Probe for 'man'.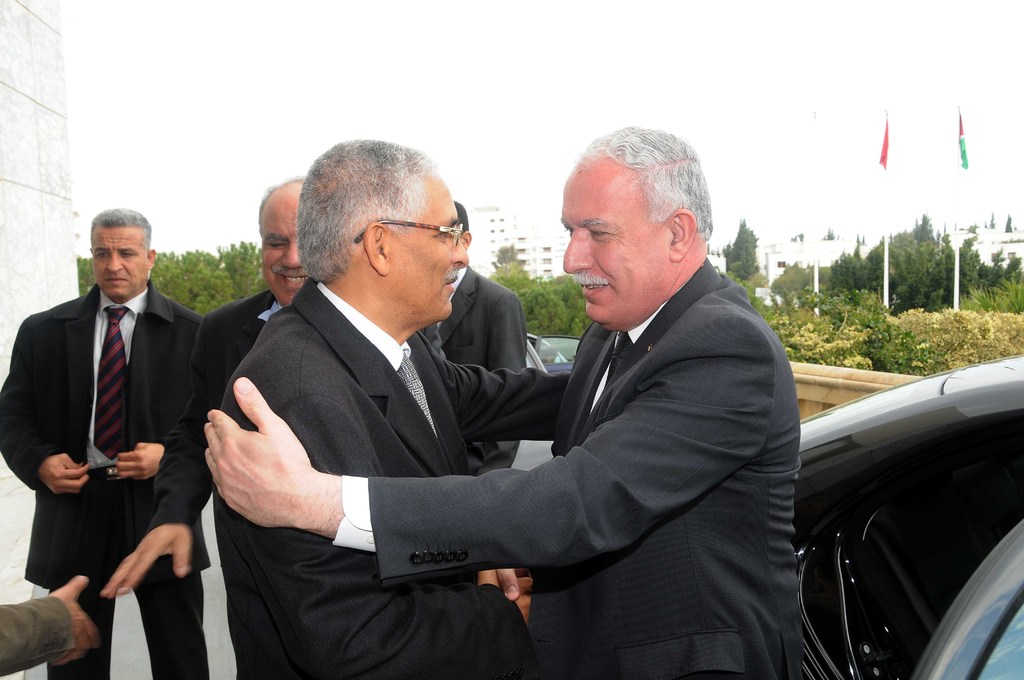
Probe result: bbox=(417, 200, 529, 486).
